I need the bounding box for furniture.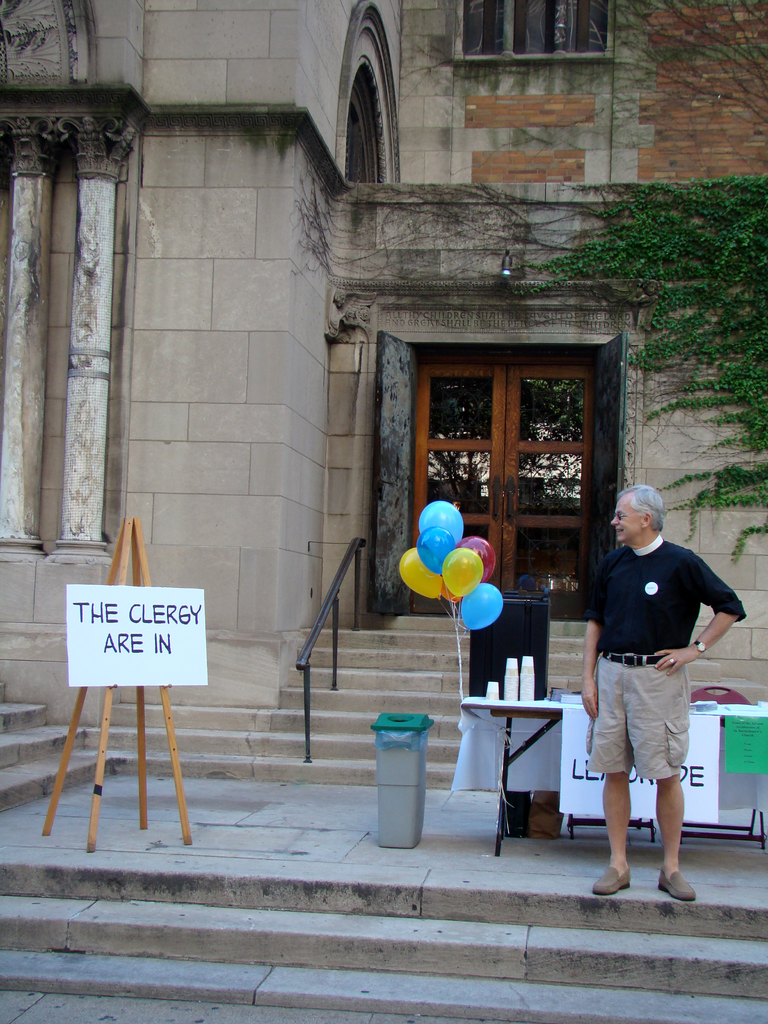
Here it is: <bbox>466, 587, 550, 703</bbox>.
